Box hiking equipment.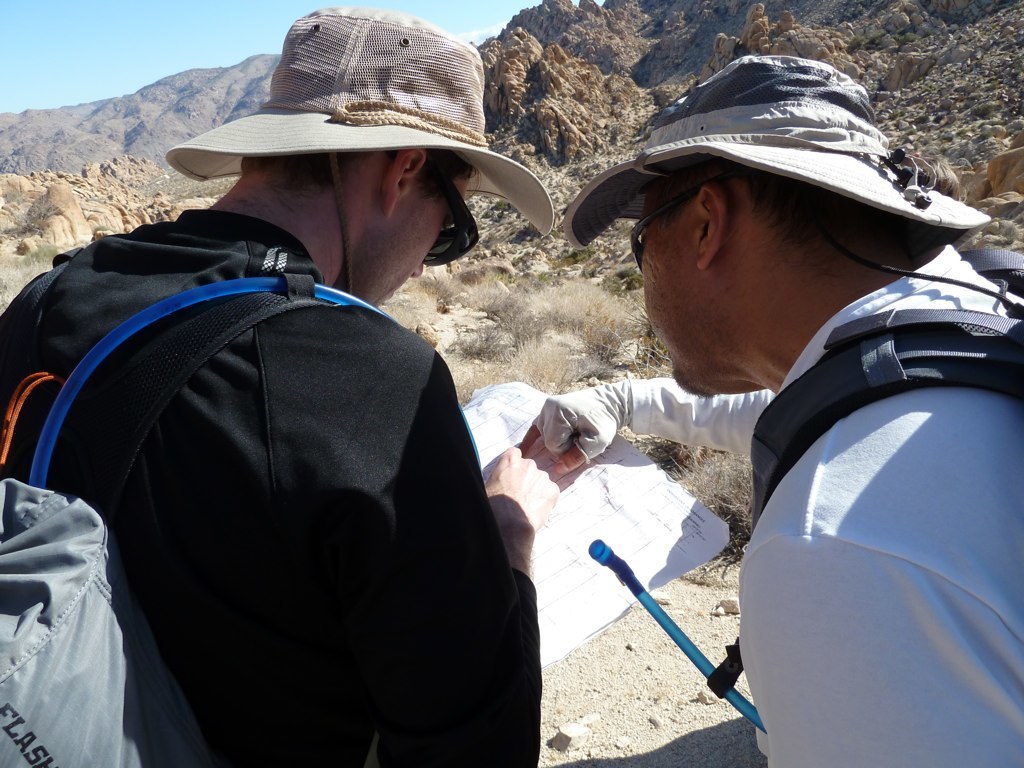
(739, 243, 1023, 532).
